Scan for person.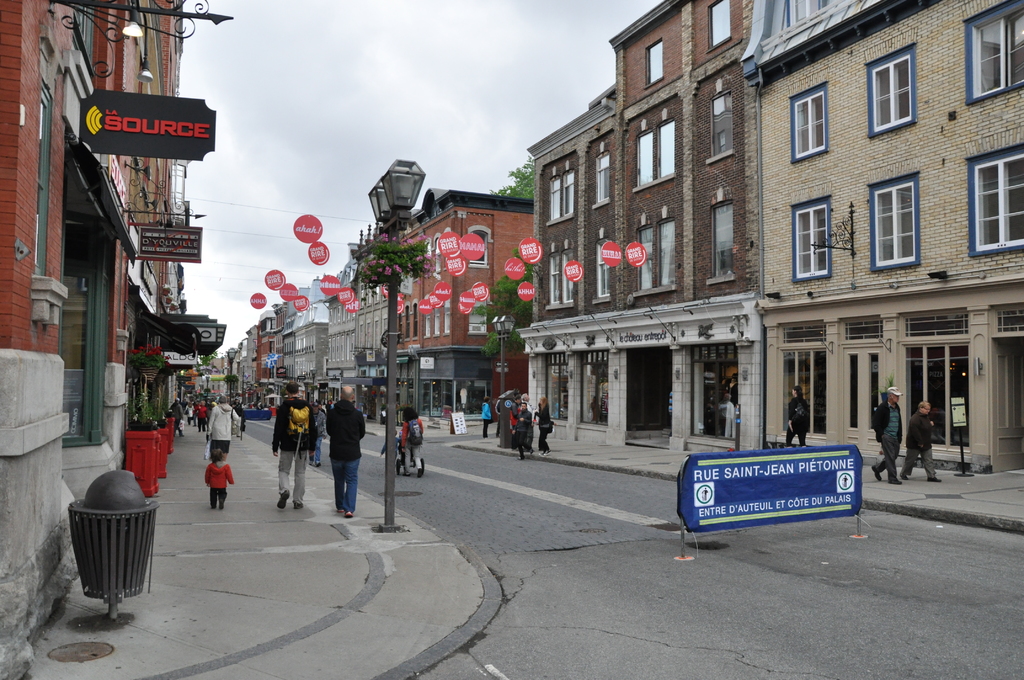
Scan result: x1=863, y1=383, x2=908, y2=485.
